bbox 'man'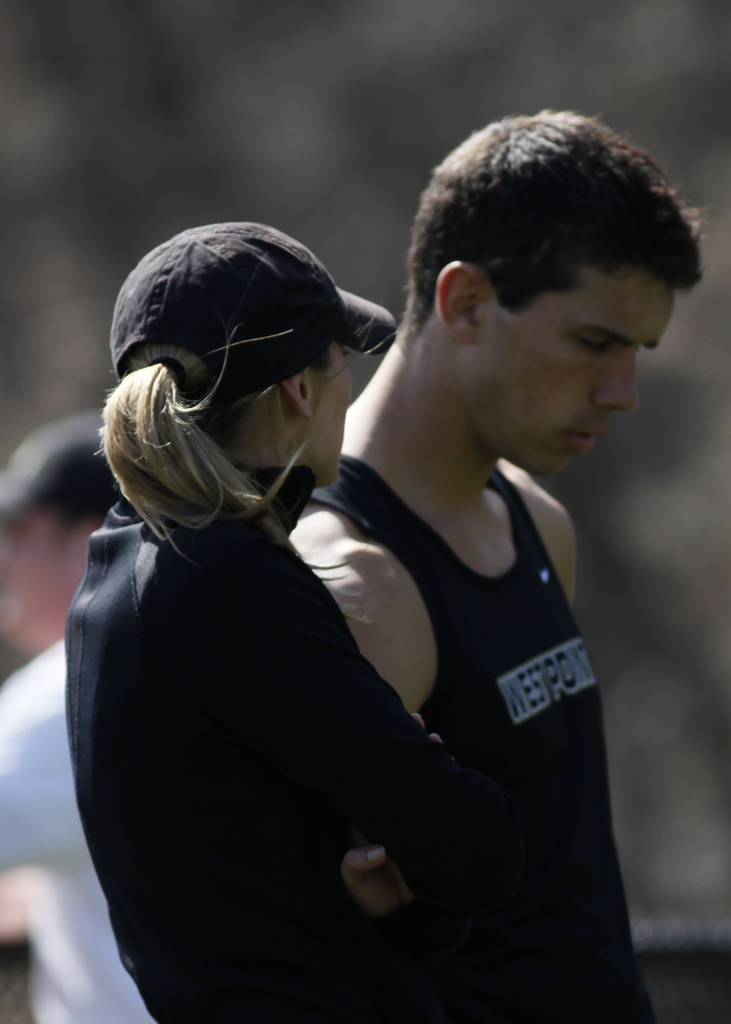
289:109:712:966
